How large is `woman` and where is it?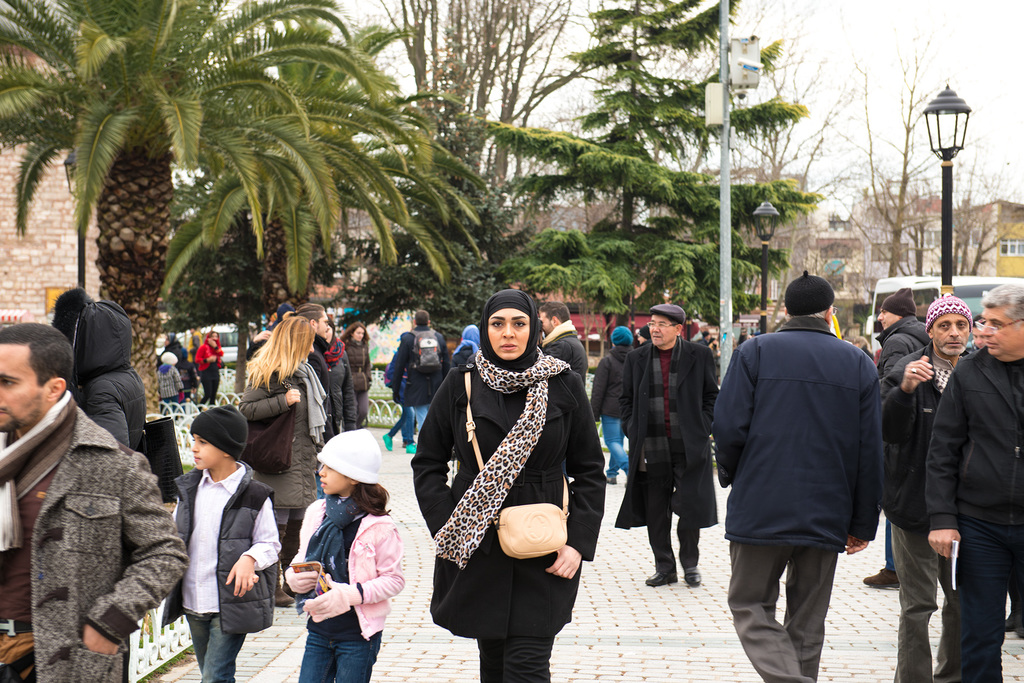
Bounding box: bbox(230, 315, 325, 607).
